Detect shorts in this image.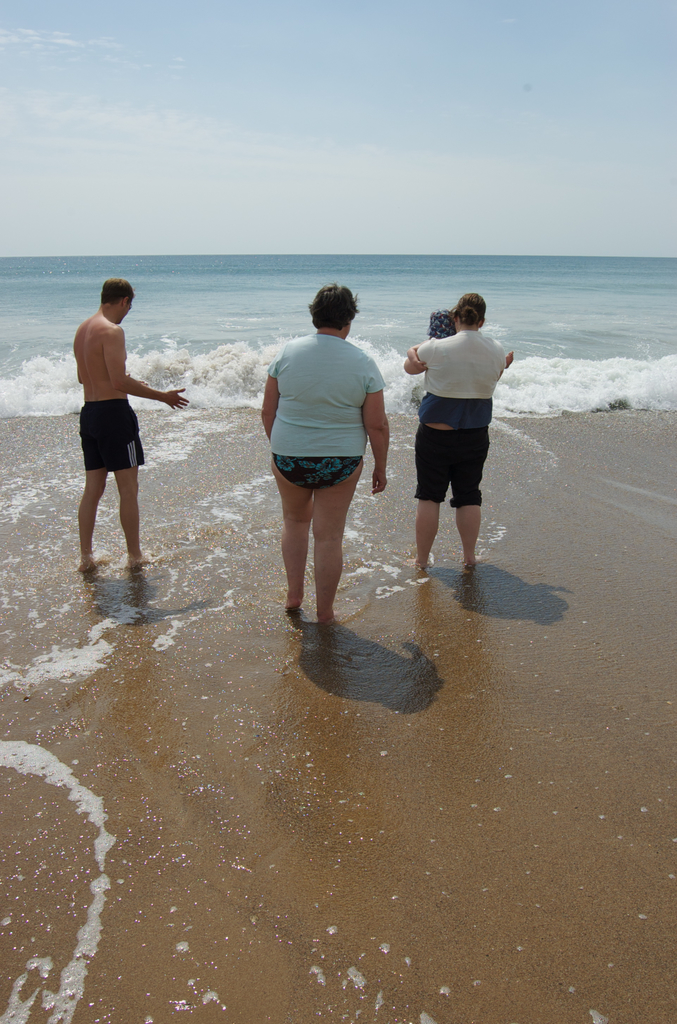
Detection: 418, 429, 492, 502.
